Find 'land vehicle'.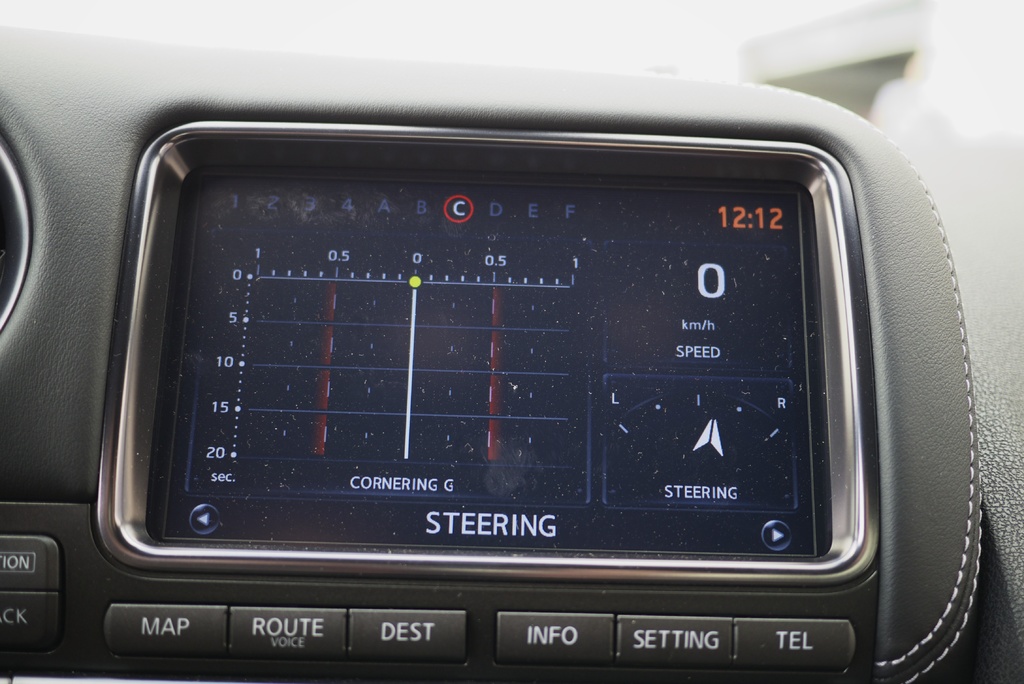
select_region(0, 0, 1023, 683).
